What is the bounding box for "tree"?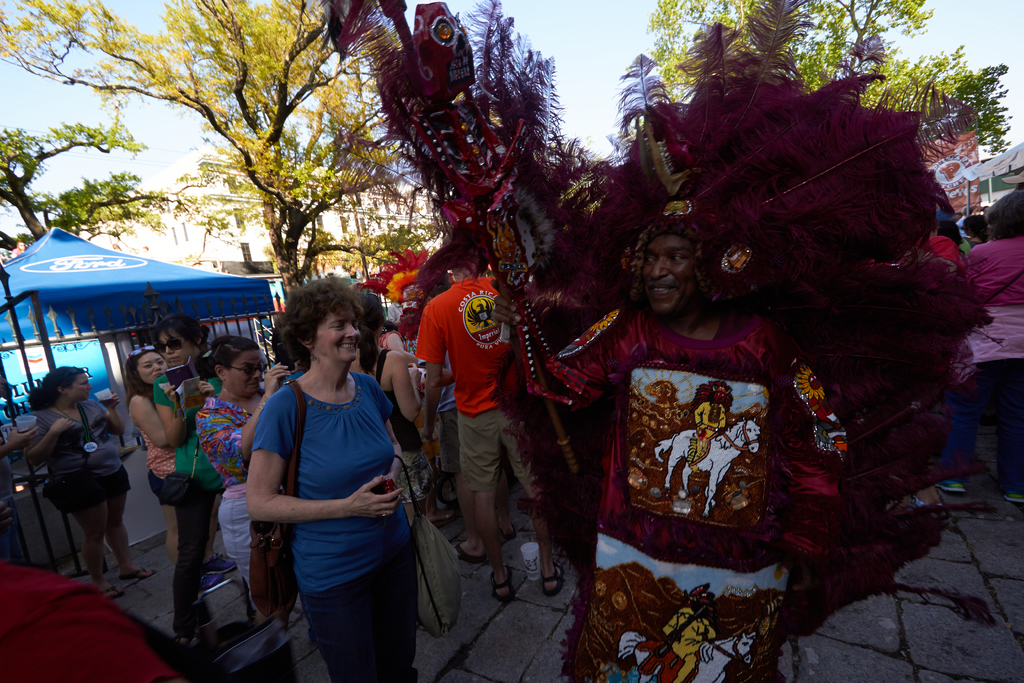
BBox(649, 0, 924, 97).
